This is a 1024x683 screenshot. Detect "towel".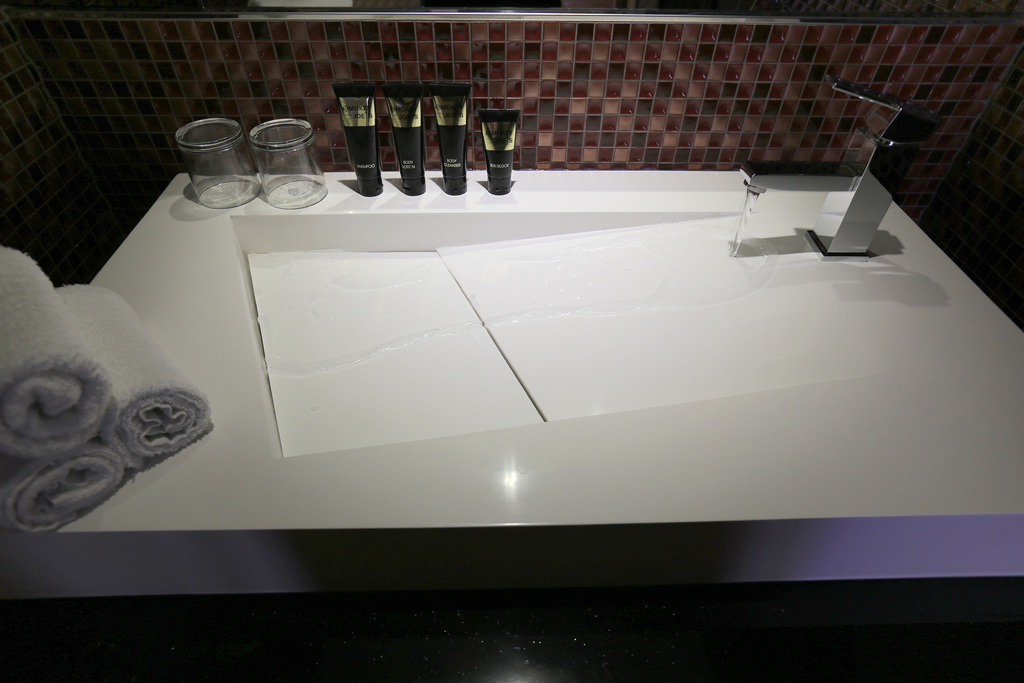
locate(54, 279, 216, 470).
